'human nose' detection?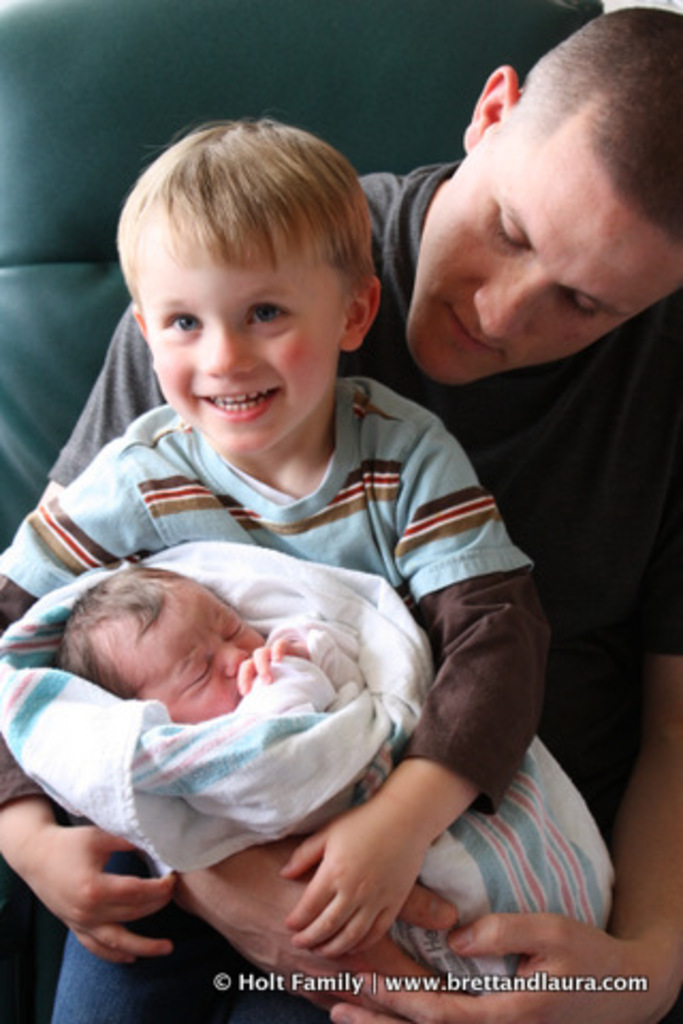
locate(467, 269, 544, 348)
